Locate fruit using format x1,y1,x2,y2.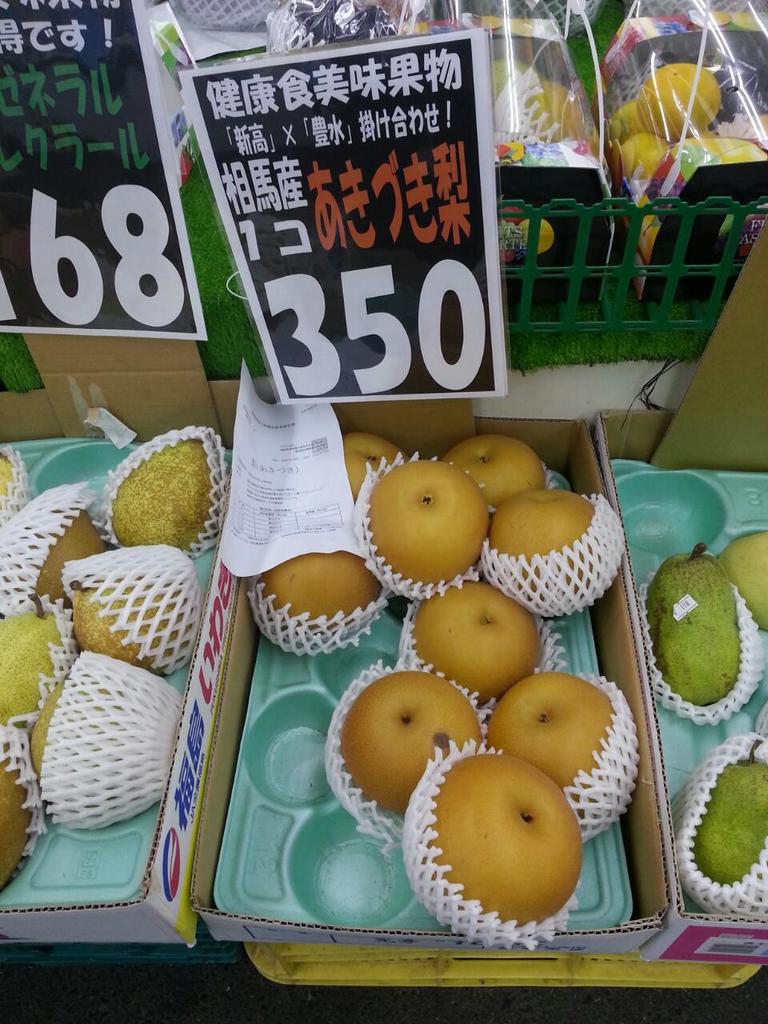
490,58,533,102.
